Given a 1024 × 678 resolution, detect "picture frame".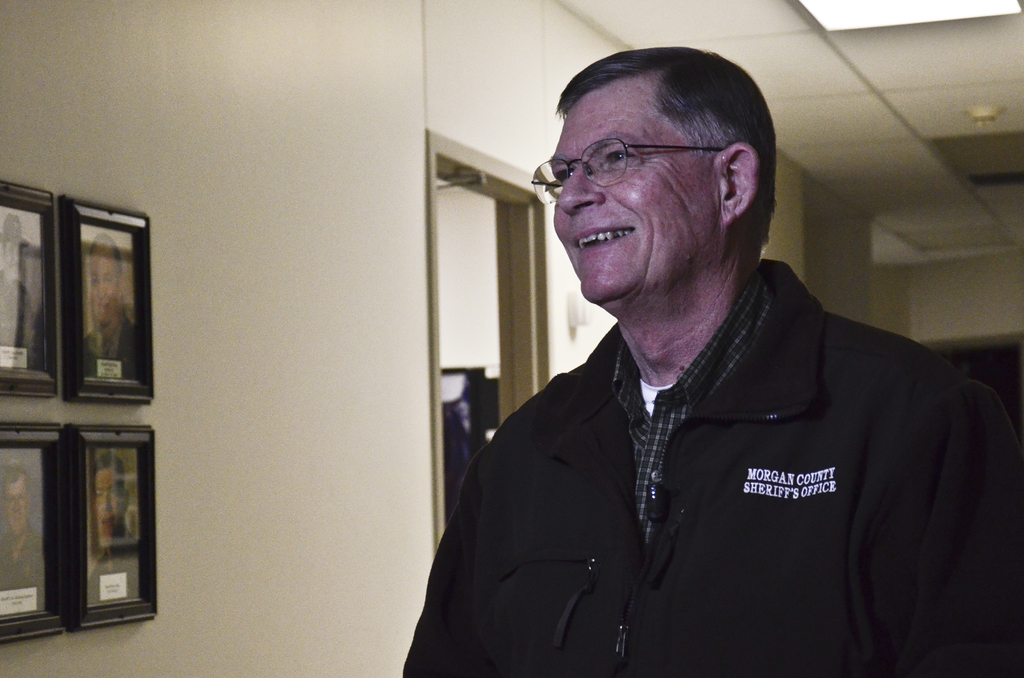
(67,428,163,636).
